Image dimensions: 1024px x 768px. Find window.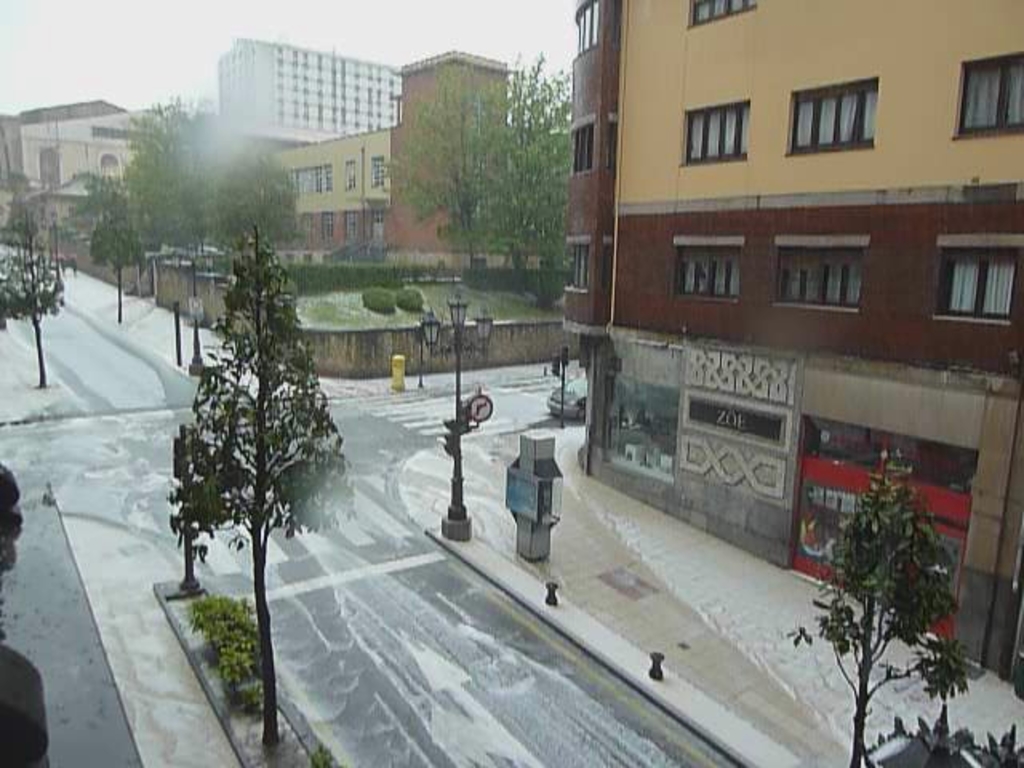
select_region(930, 232, 1022, 320).
